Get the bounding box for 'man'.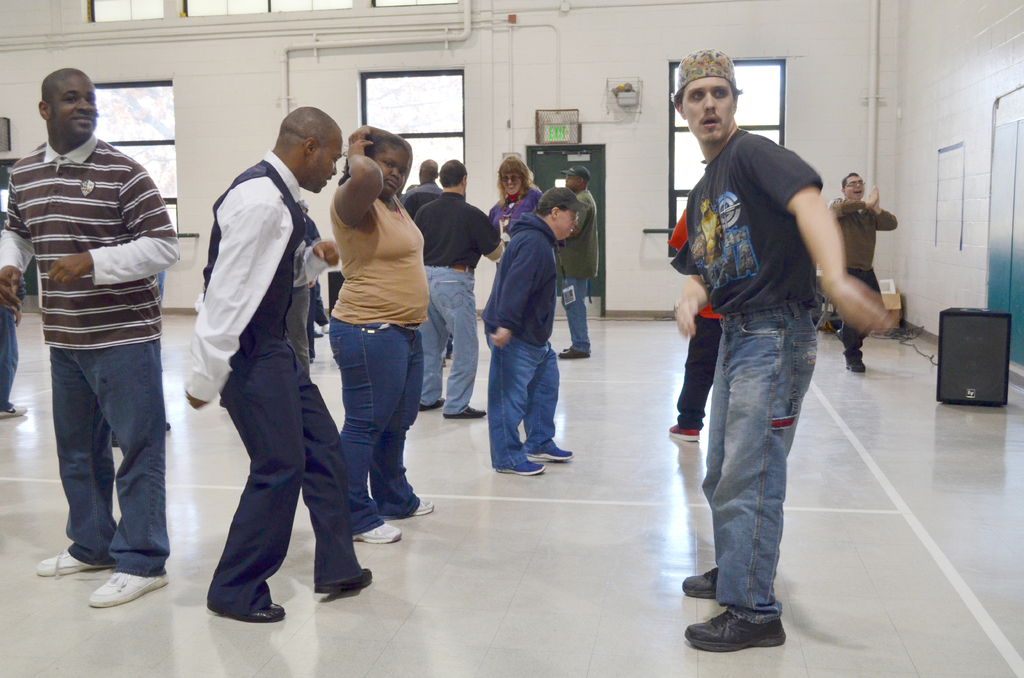
locate(676, 47, 891, 653).
